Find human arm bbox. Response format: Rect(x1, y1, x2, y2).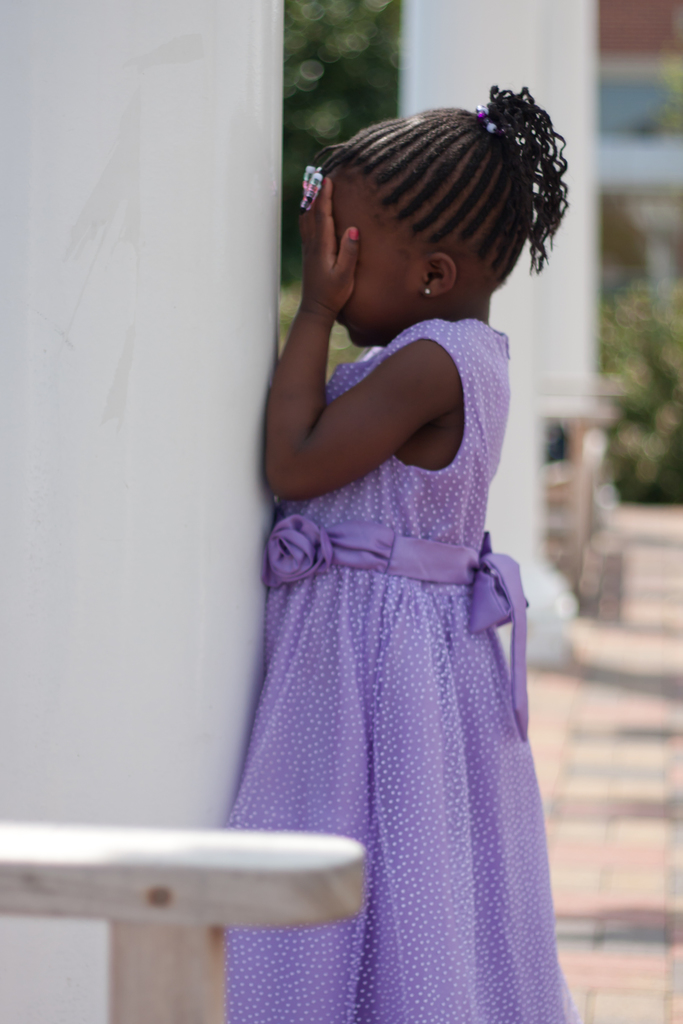
Rect(274, 241, 443, 520).
